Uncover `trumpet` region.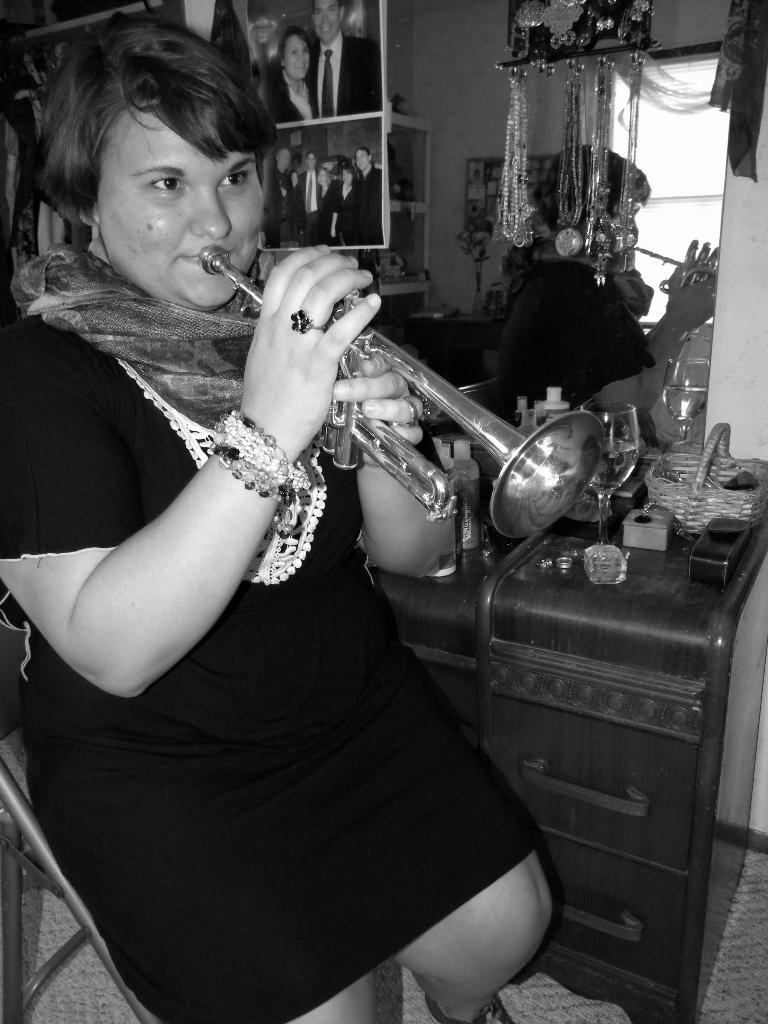
Uncovered: detection(190, 243, 604, 543).
